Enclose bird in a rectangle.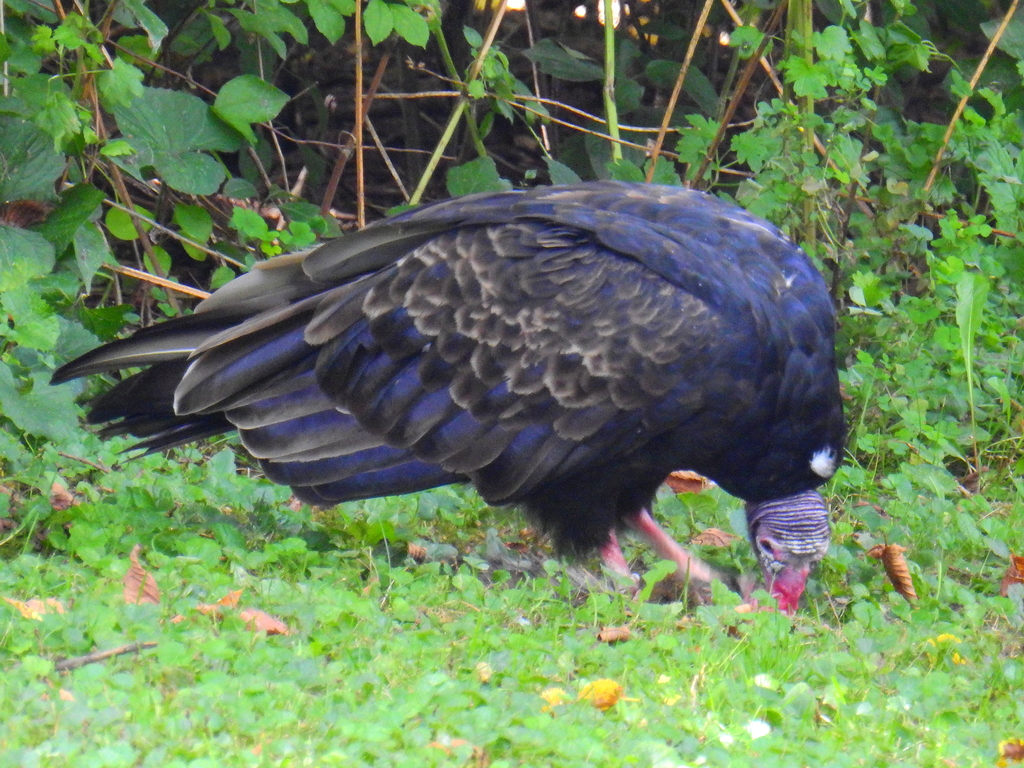
24:183:899:596.
